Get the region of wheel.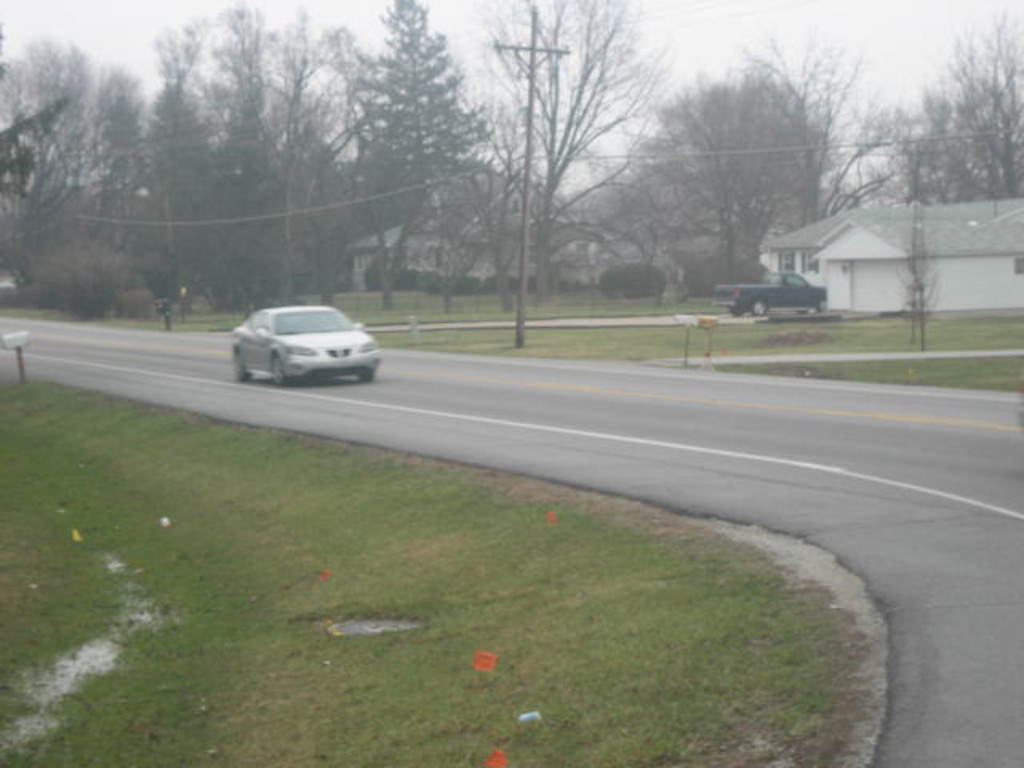
x1=814, y1=299, x2=829, y2=314.
